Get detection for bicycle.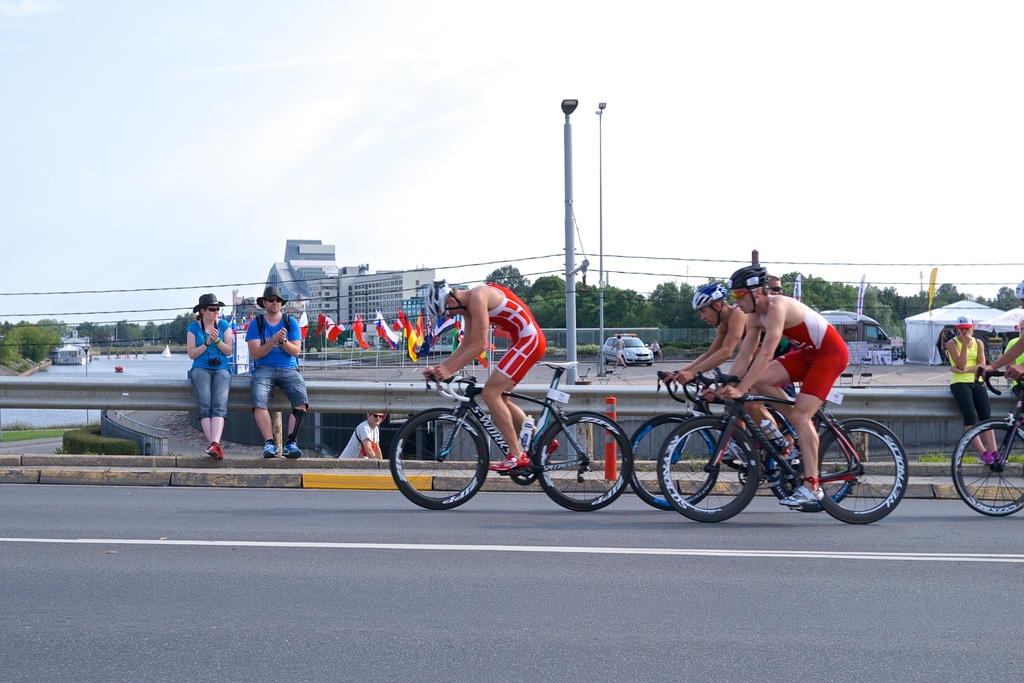
Detection: detection(952, 362, 1023, 517).
